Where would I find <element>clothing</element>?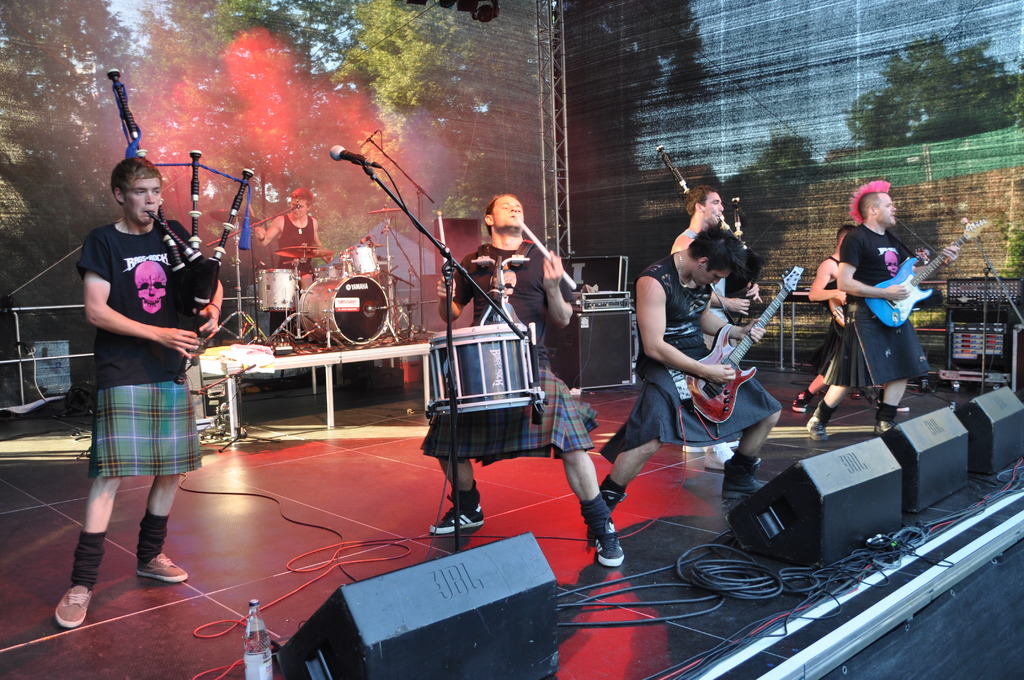
At (x1=279, y1=198, x2=309, y2=271).
